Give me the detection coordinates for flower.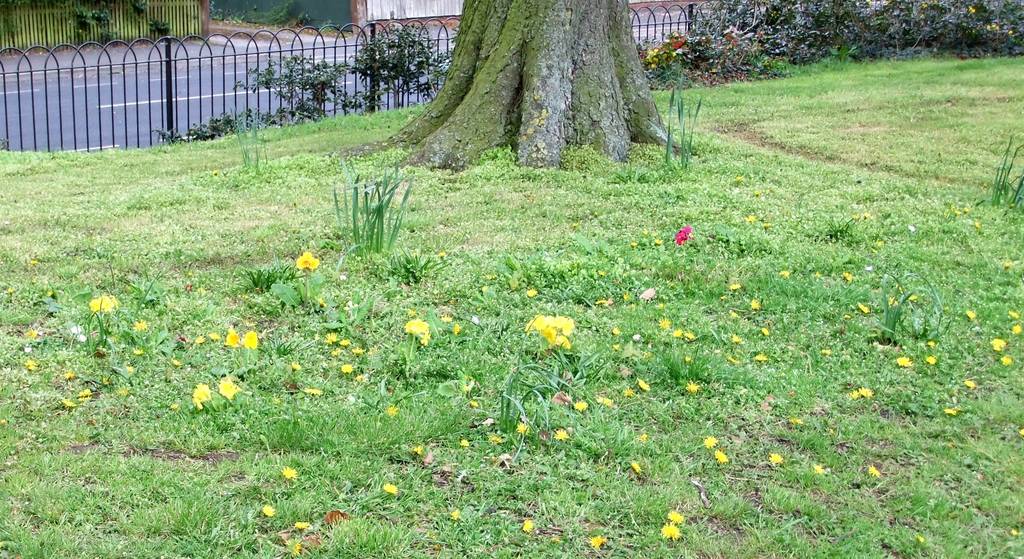
<bbox>587, 534, 607, 550</bbox>.
